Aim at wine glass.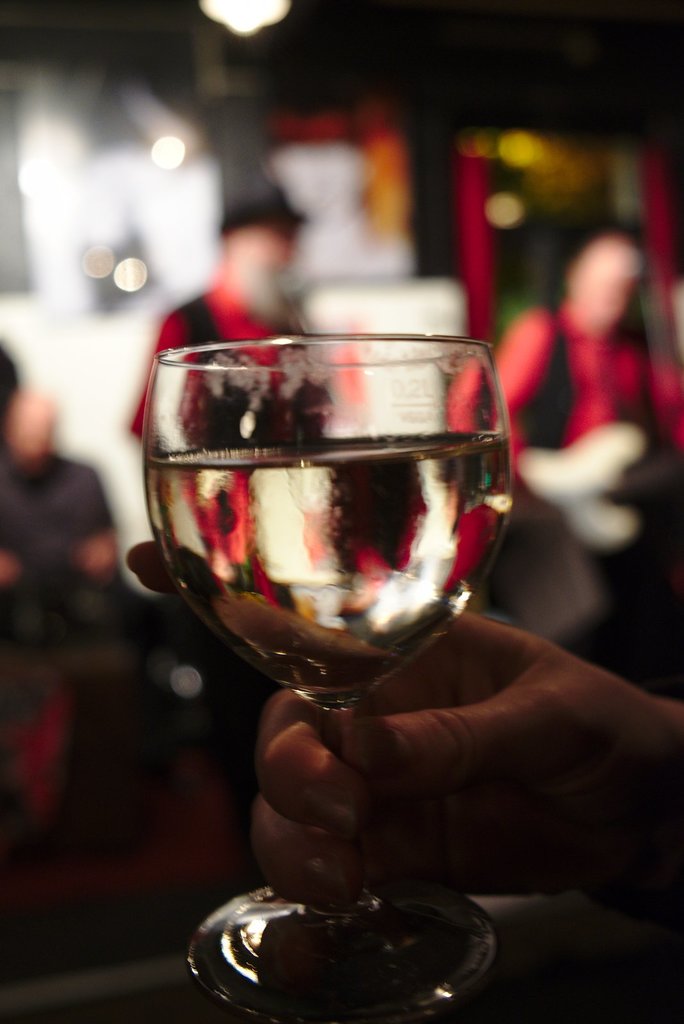
Aimed at select_region(140, 340, 513, 1014).
